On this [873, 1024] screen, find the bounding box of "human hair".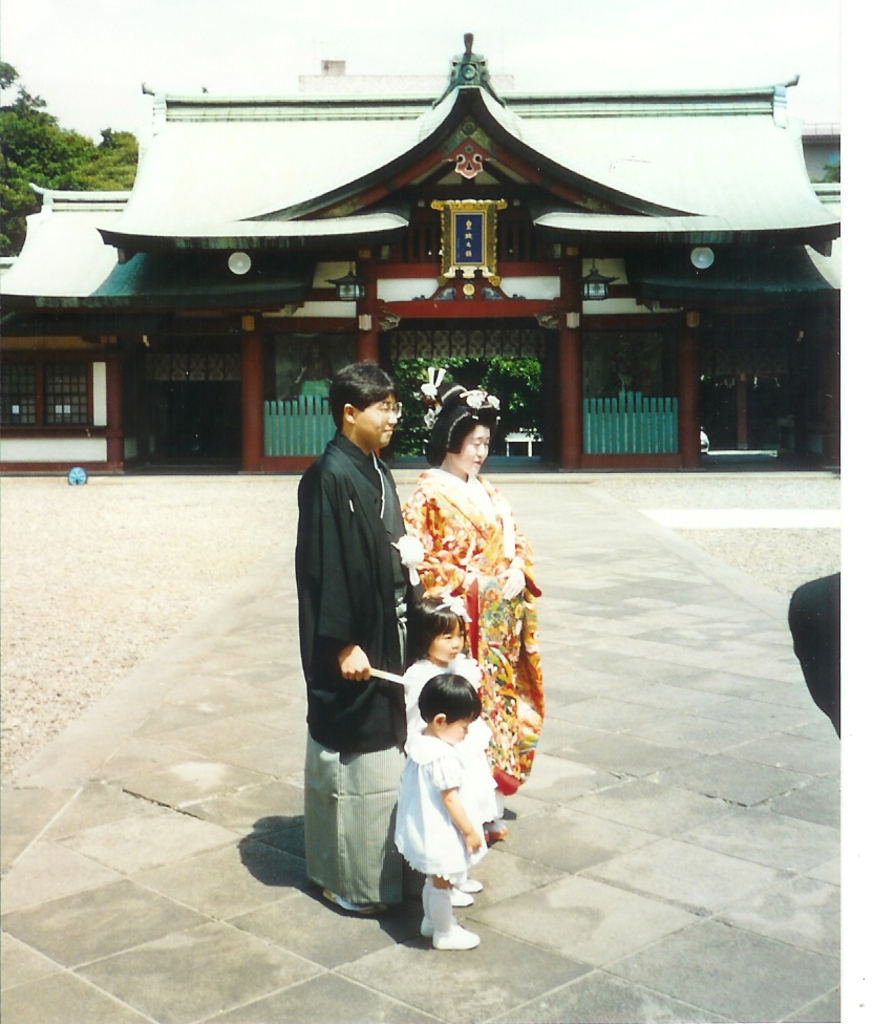
Bounding box: <bbox>420, 407, 491, 474</bbox>.
